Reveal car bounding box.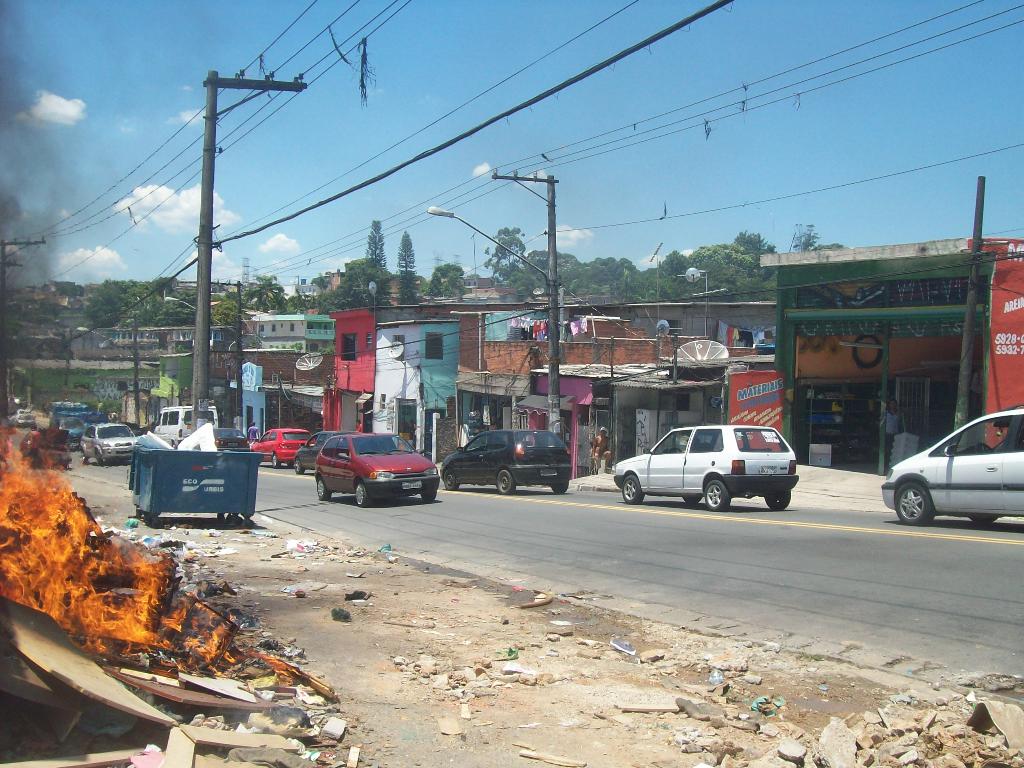
Revealed: <bbox>613, 426, 797, 511</bbox>.
